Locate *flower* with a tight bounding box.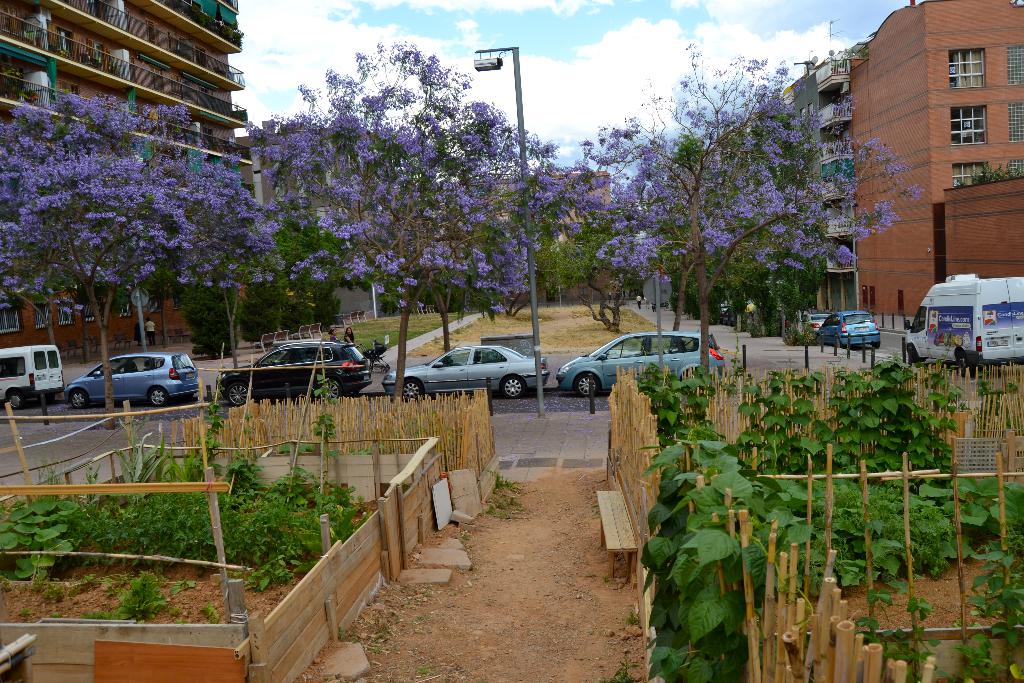
[x1=709, y1=343, x2=729, y2=364].
